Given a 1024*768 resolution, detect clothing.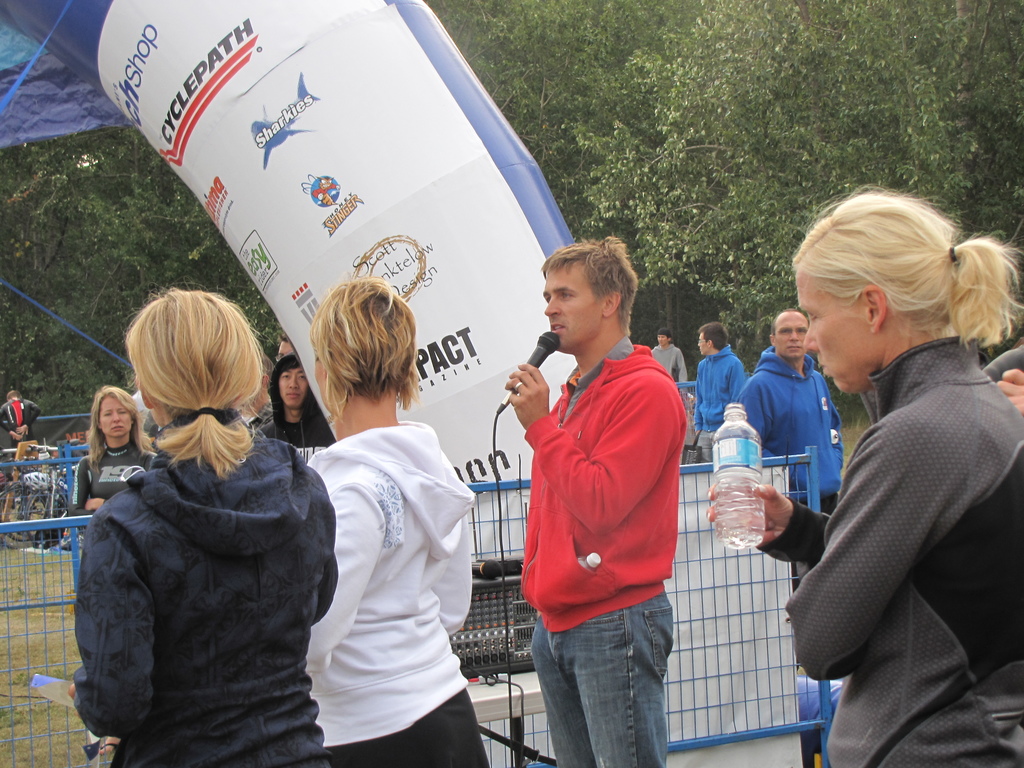
63, 444, 163, 511.
